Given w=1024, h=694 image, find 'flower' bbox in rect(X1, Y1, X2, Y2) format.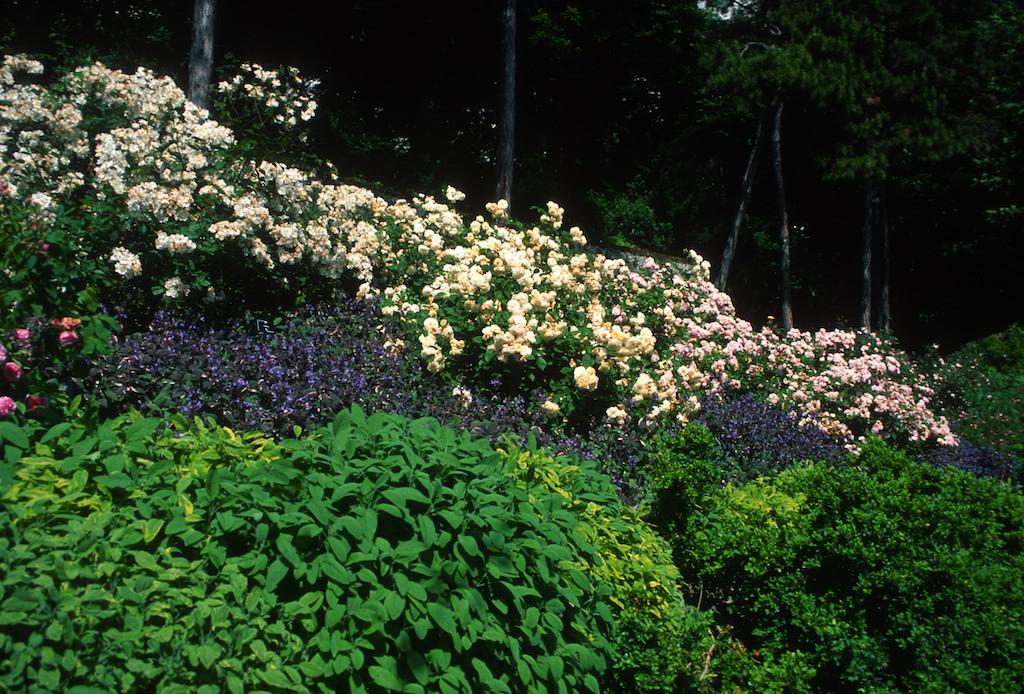
rect(62, 328, 79, 342).
